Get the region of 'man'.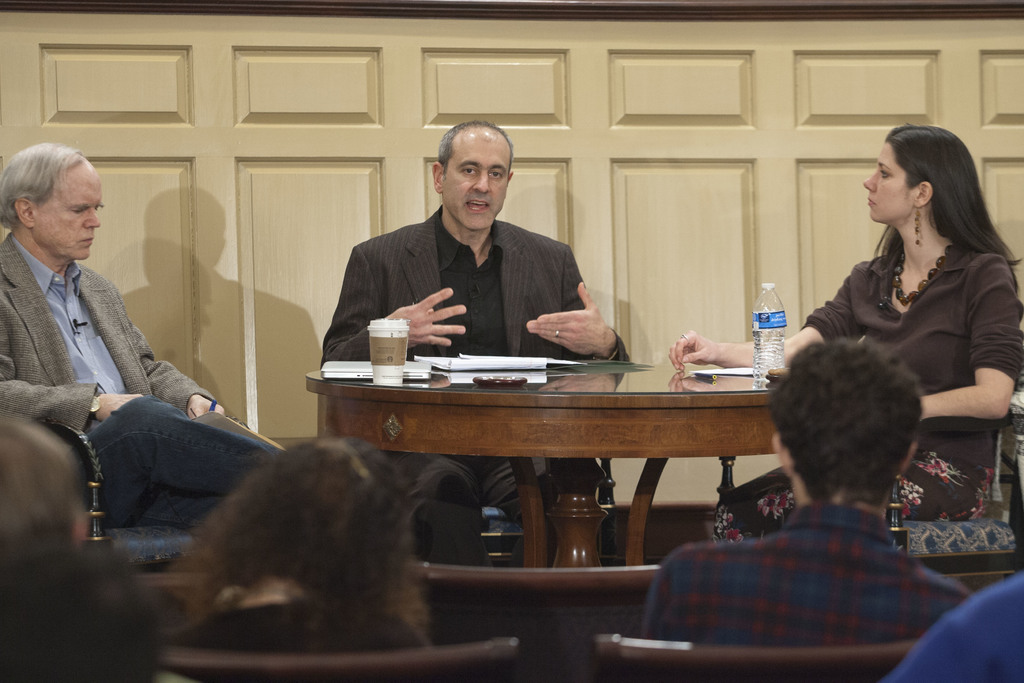
(0,144,303,542).
